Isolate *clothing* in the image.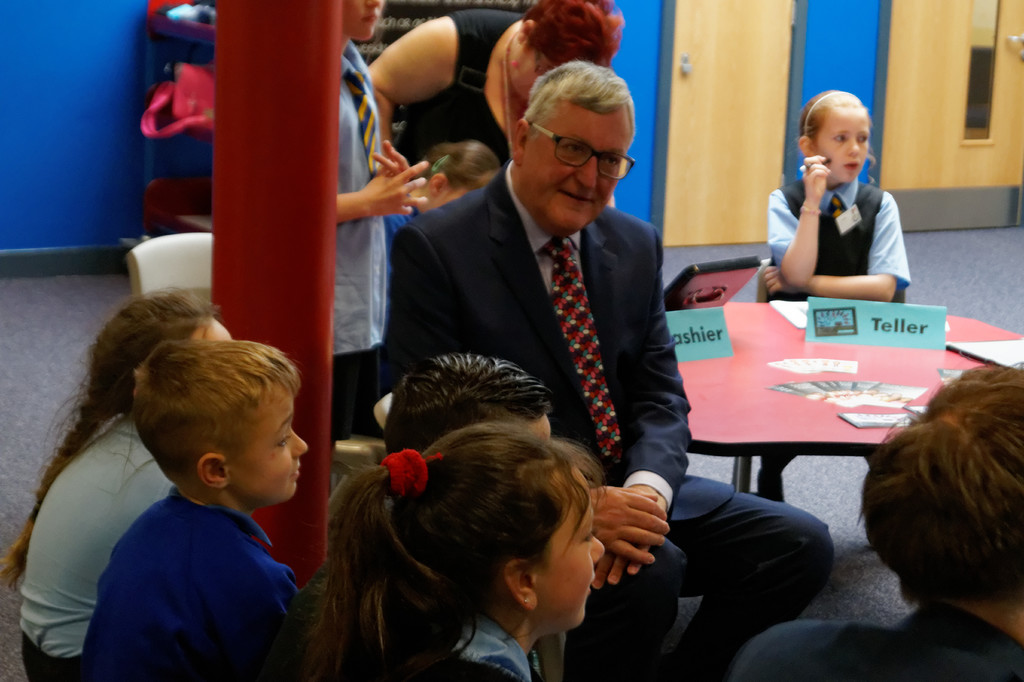
Isolated region: l=397, t=164, r=833, b=681.
